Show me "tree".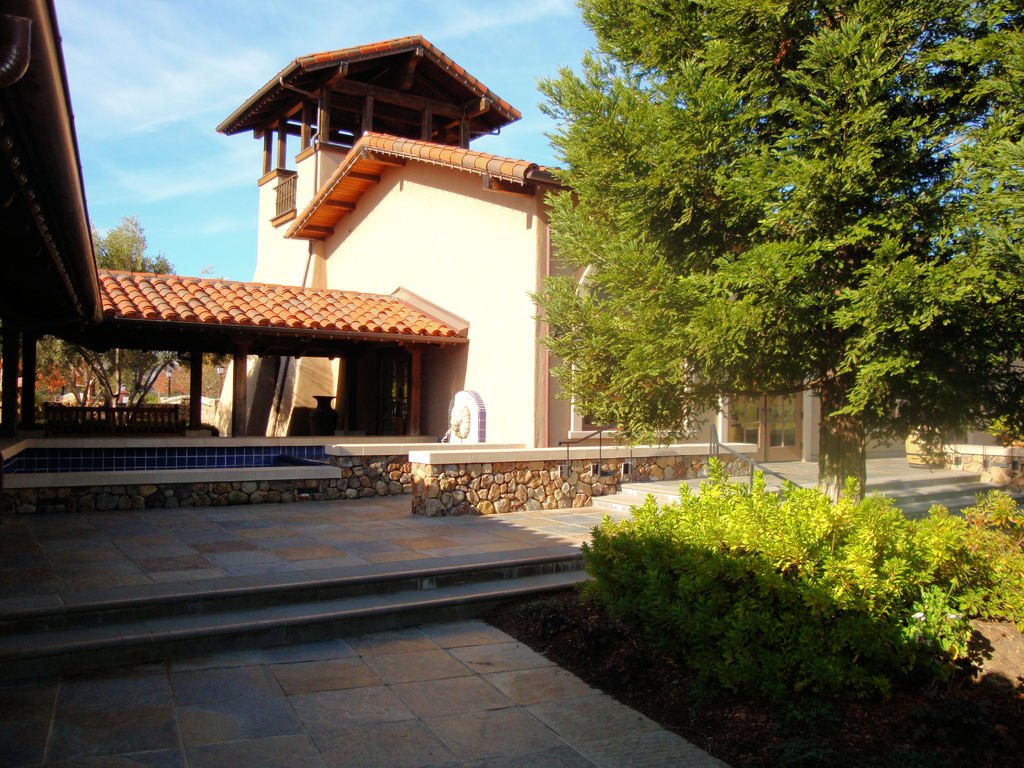
"tree" is here: 25,331,137,417.
